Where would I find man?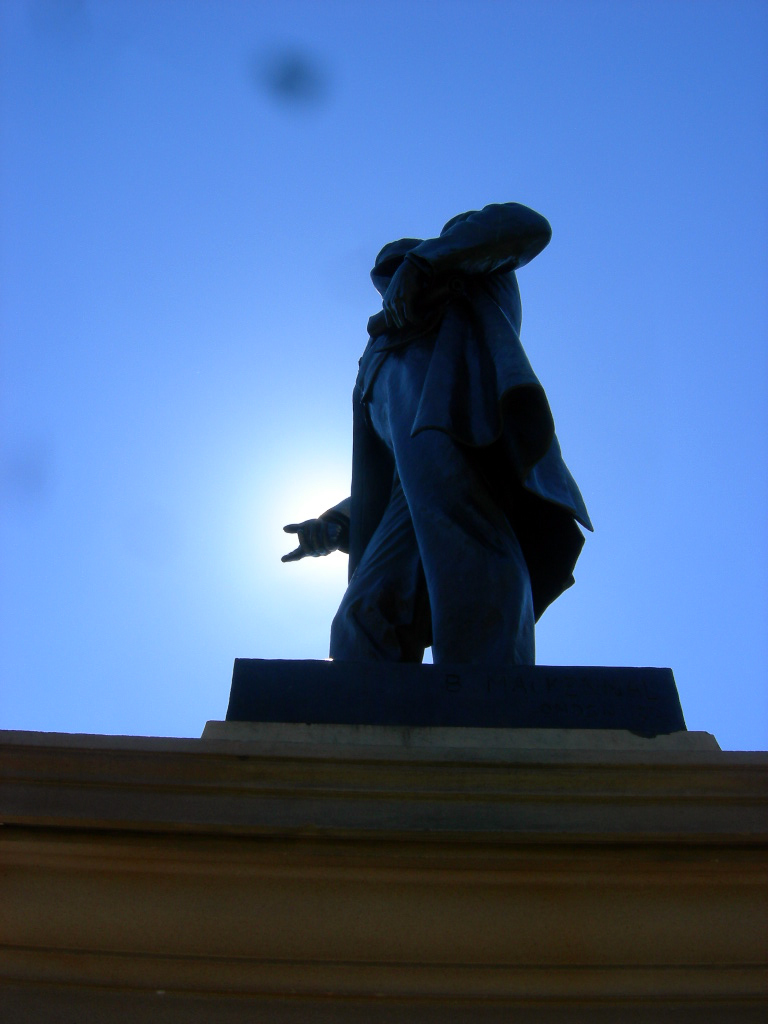
At 279,197,593,667.
